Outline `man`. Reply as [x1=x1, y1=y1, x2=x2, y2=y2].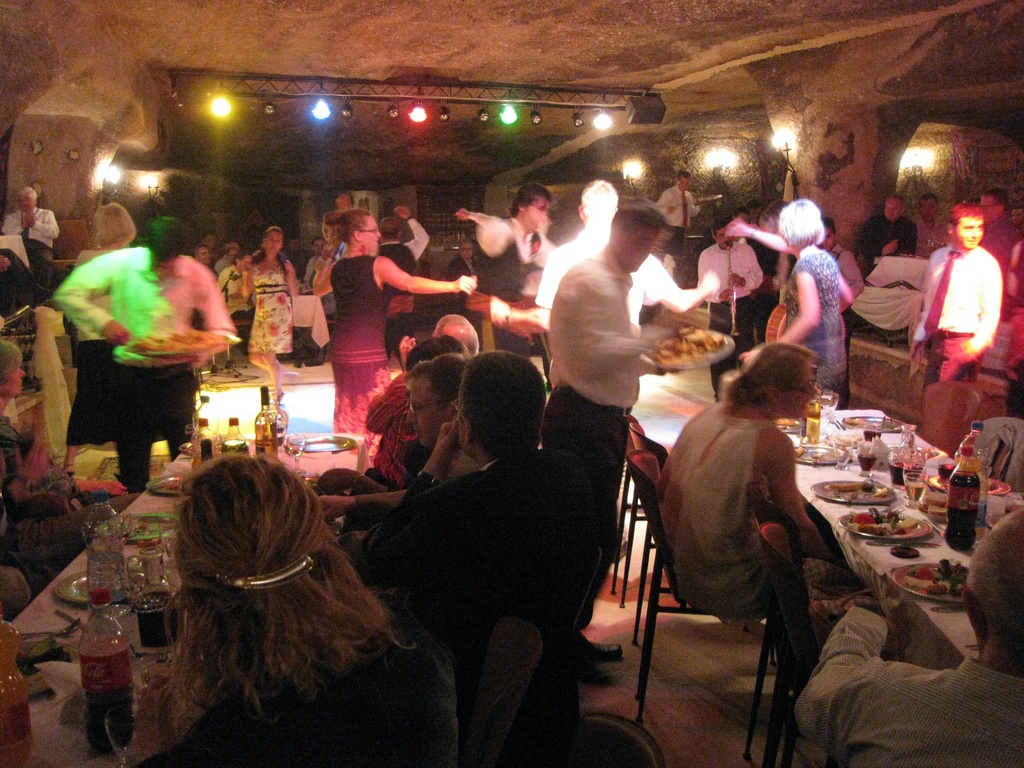
[x1=348, y1=346, x2=592, y2=691].
